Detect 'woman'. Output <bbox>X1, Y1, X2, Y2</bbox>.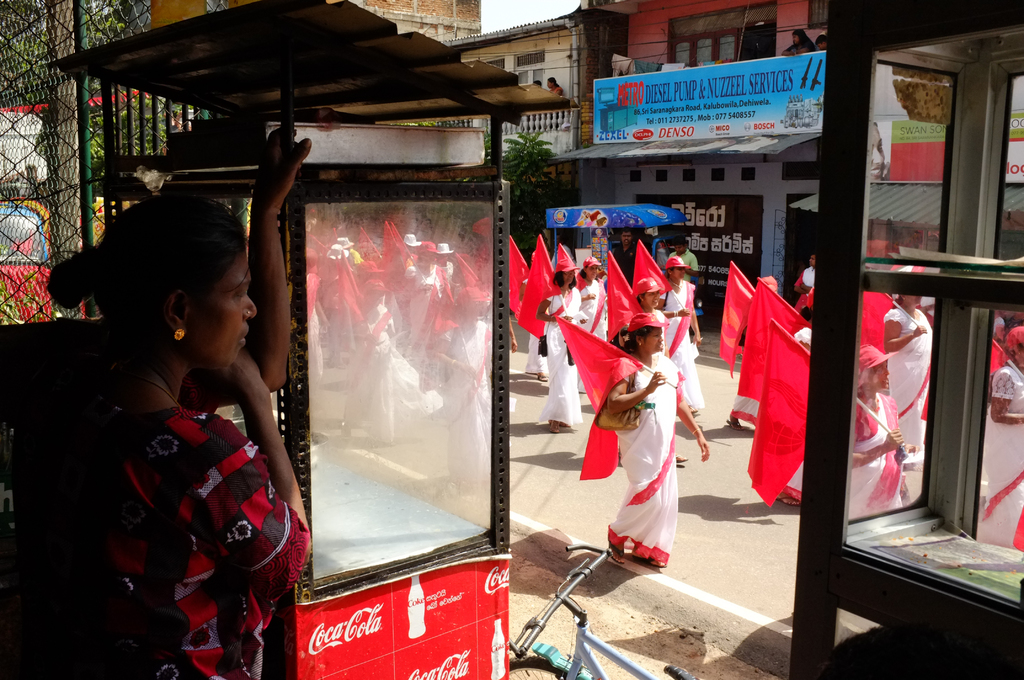
<bbox>401, 232, 450, 346</bbox>.
